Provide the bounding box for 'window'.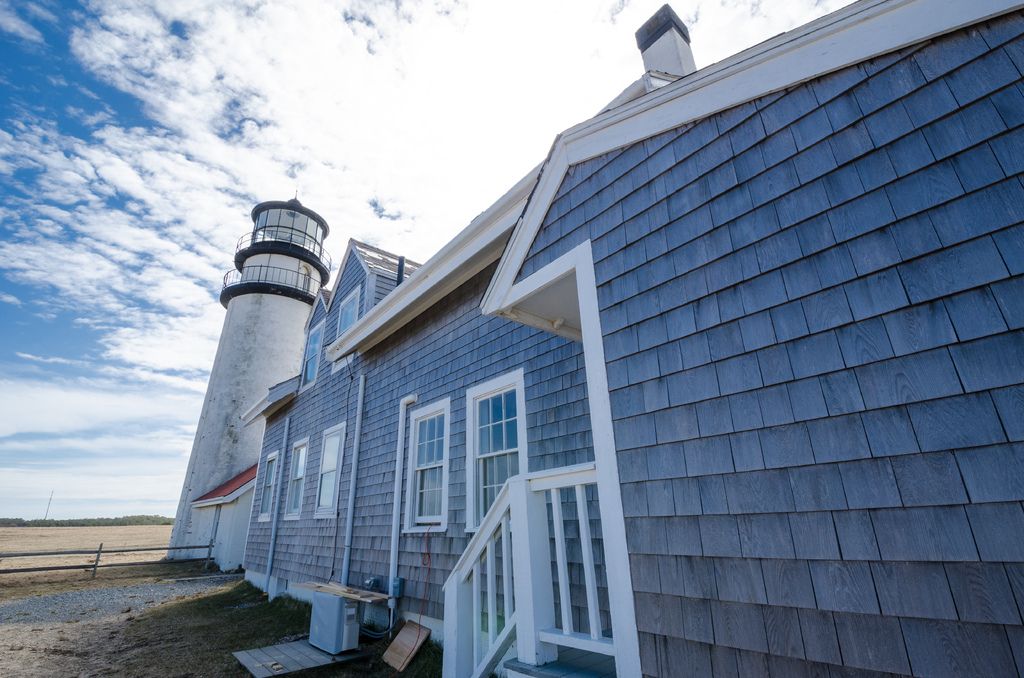
<bbox>333, 289, 358, 366</bbox>.
